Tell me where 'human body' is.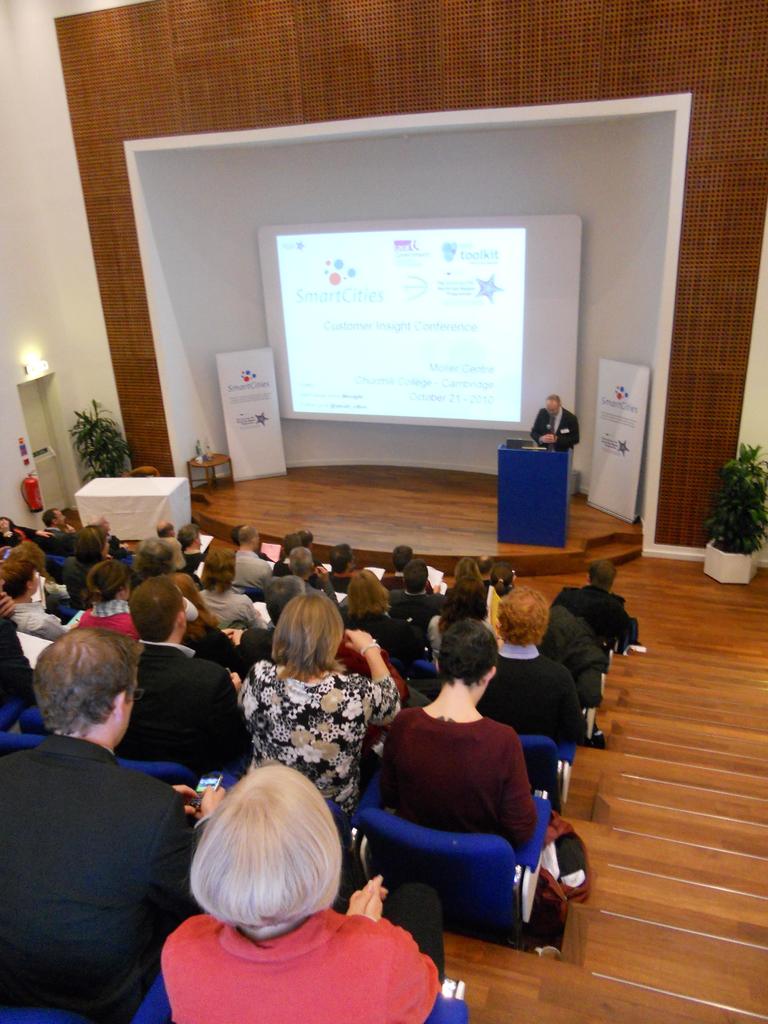
'human body' is at [x1=49, y1=509, x2=70, y2=543].
